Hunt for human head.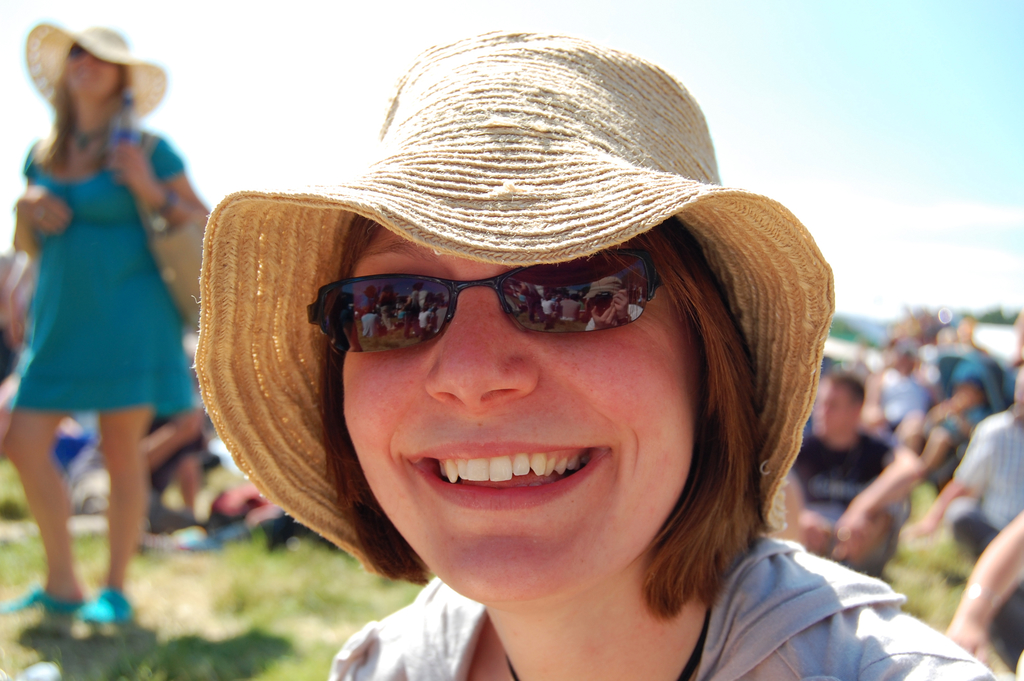
Hunted down at <region>804, 372, 865, 436</region>.
